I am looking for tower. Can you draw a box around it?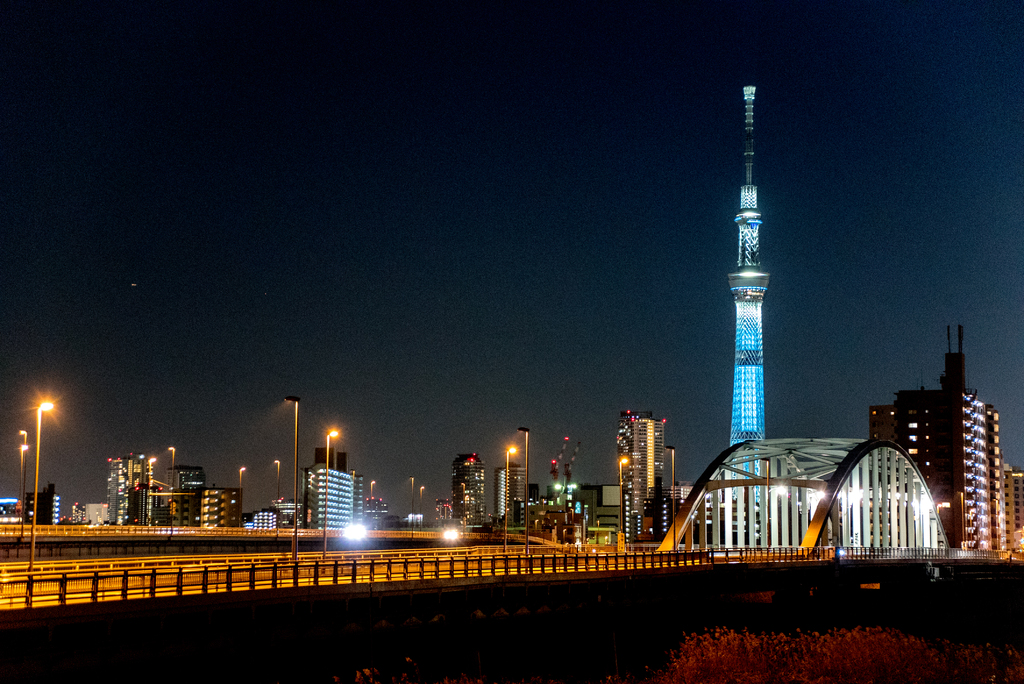
Sure, the bounding box is detection(168, 466, 202, 521).
